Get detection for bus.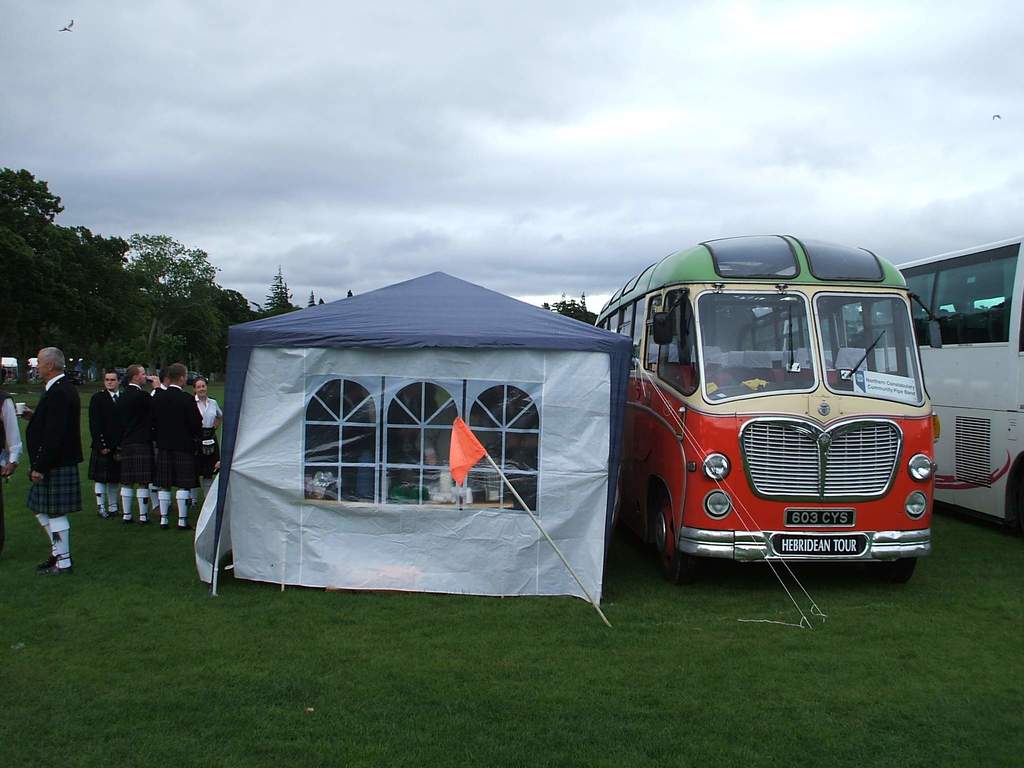
Detection: <region>742, 234, 1023, 543</region>.
